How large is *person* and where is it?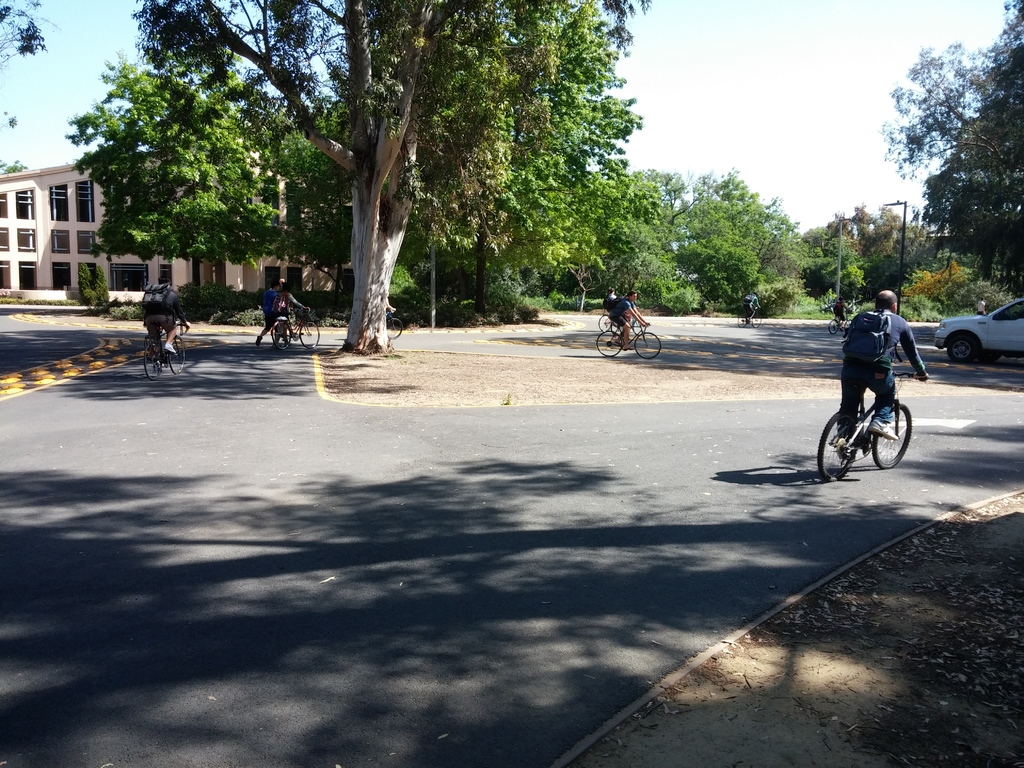
Bounding box: select_region(135, 278, 188, 362).
